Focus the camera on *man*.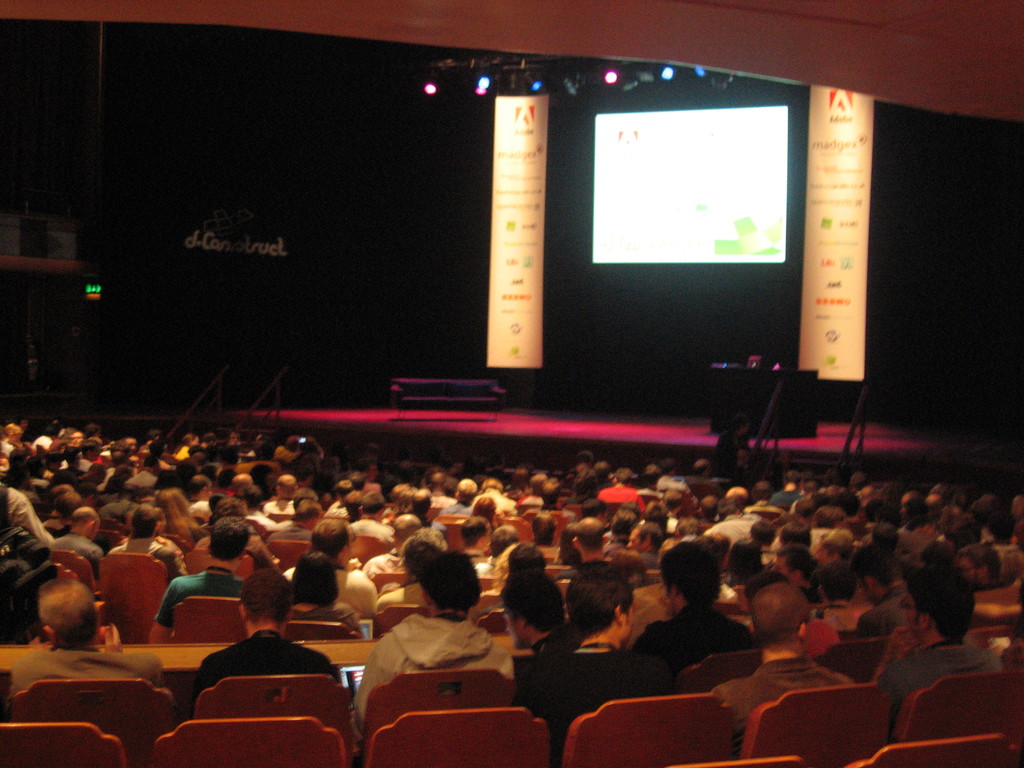
Focus region: <box>11,576,171,699</box>.
